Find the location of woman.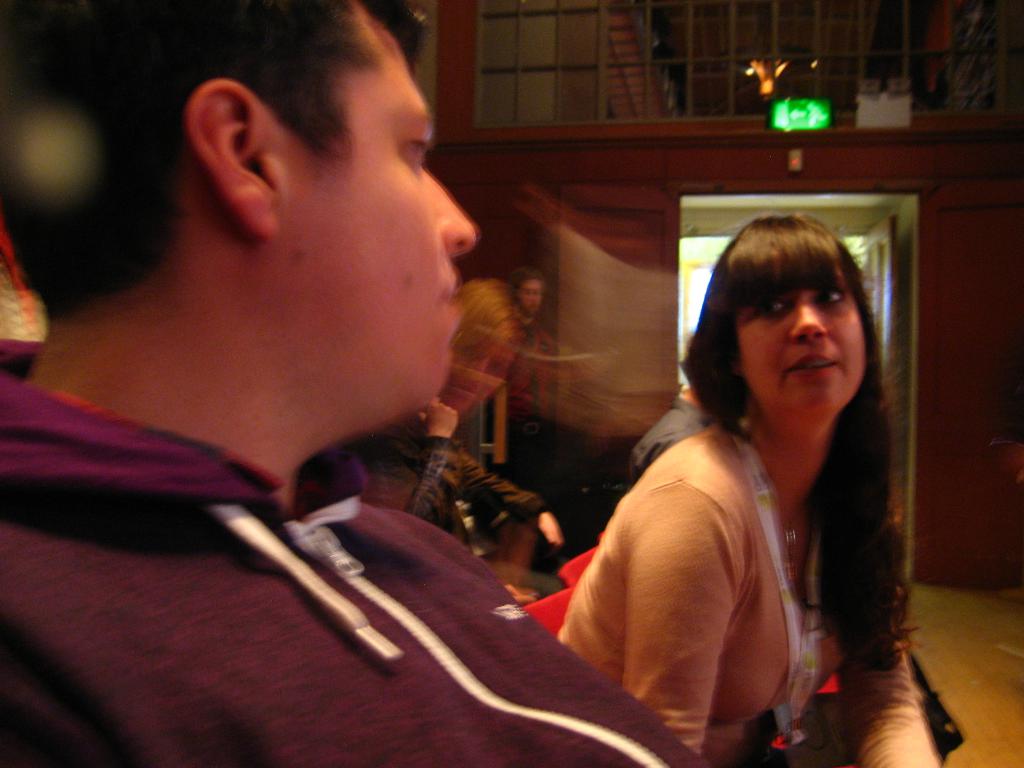
Location: [397,278,566,573].
